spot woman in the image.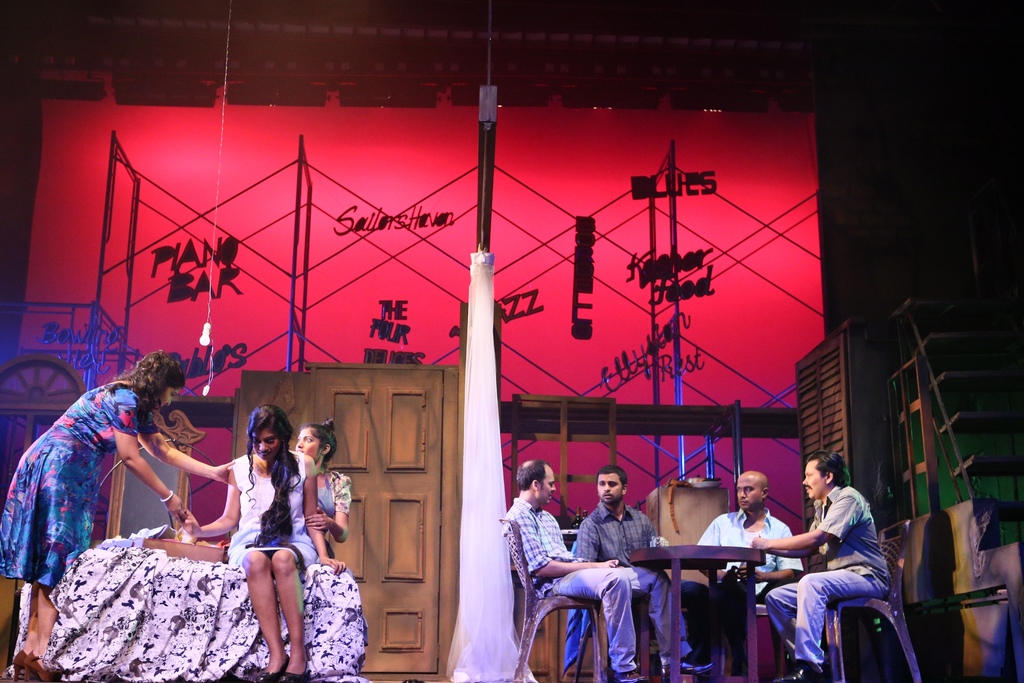
woman found at bbox=(295, 423, 349, 568).
